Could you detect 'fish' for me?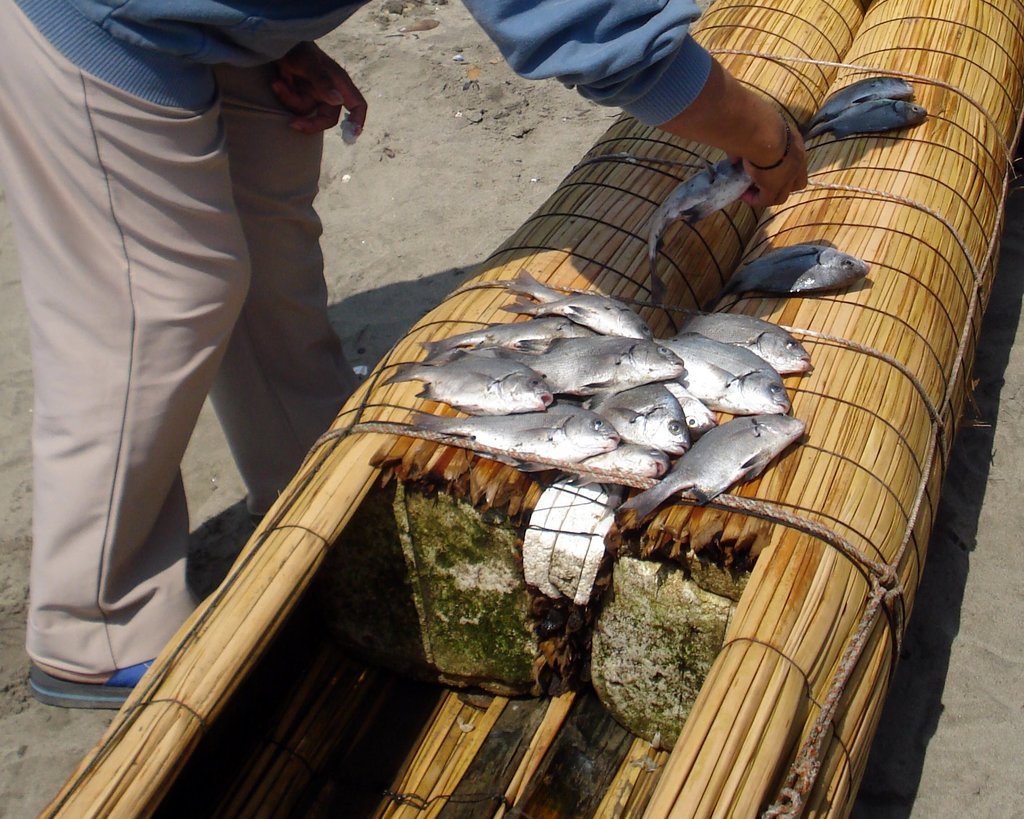
Detection result: select_region(613, 404, 804, 529).
